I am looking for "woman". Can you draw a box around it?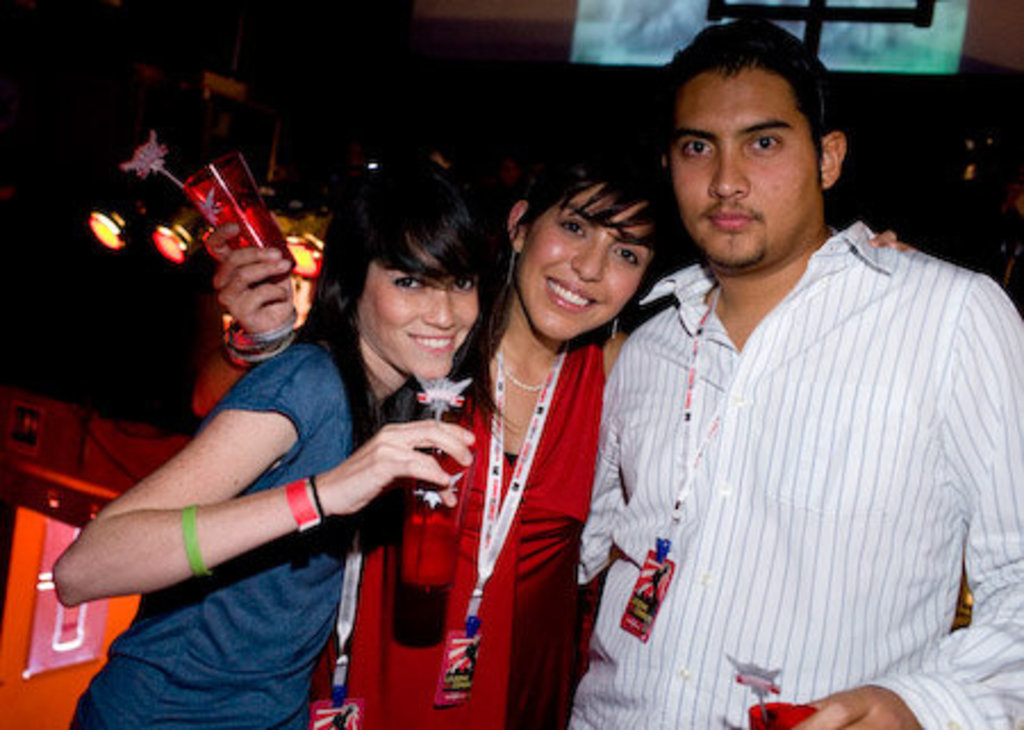
Sure, the bounding box is [left=191, top=146, right=917, bottom=728].
